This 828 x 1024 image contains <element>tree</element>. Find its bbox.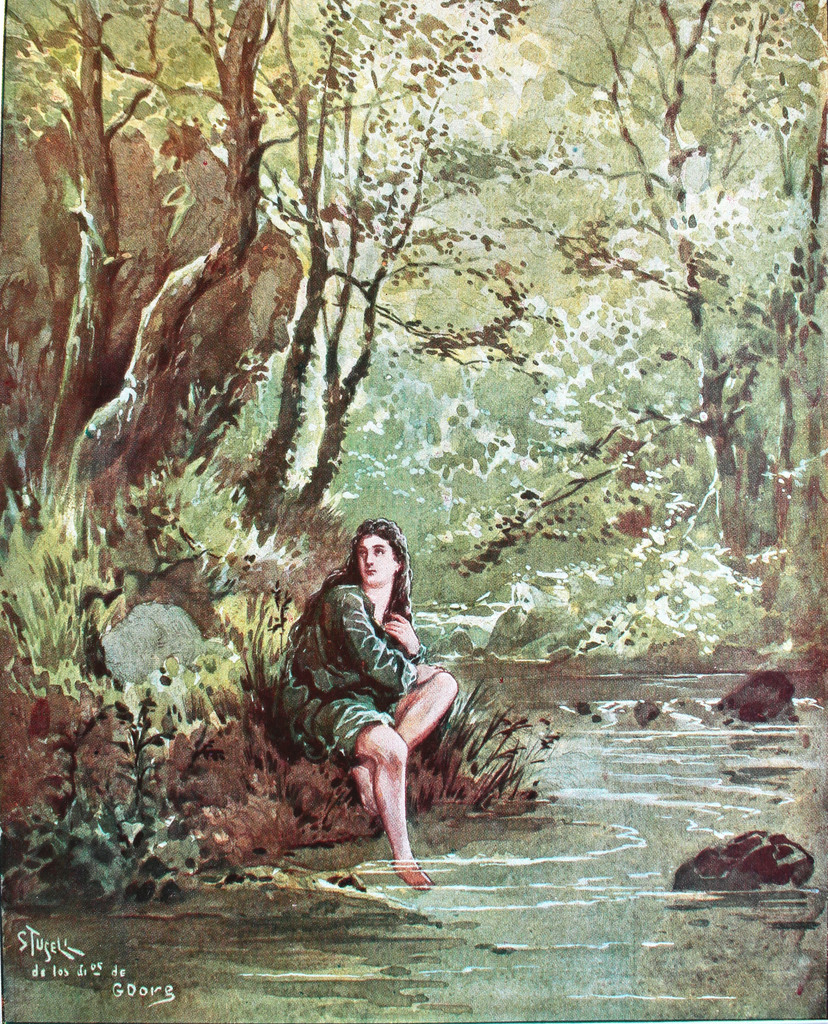
pyautogui.locateOnScreen(0, 0, 827, 652).
